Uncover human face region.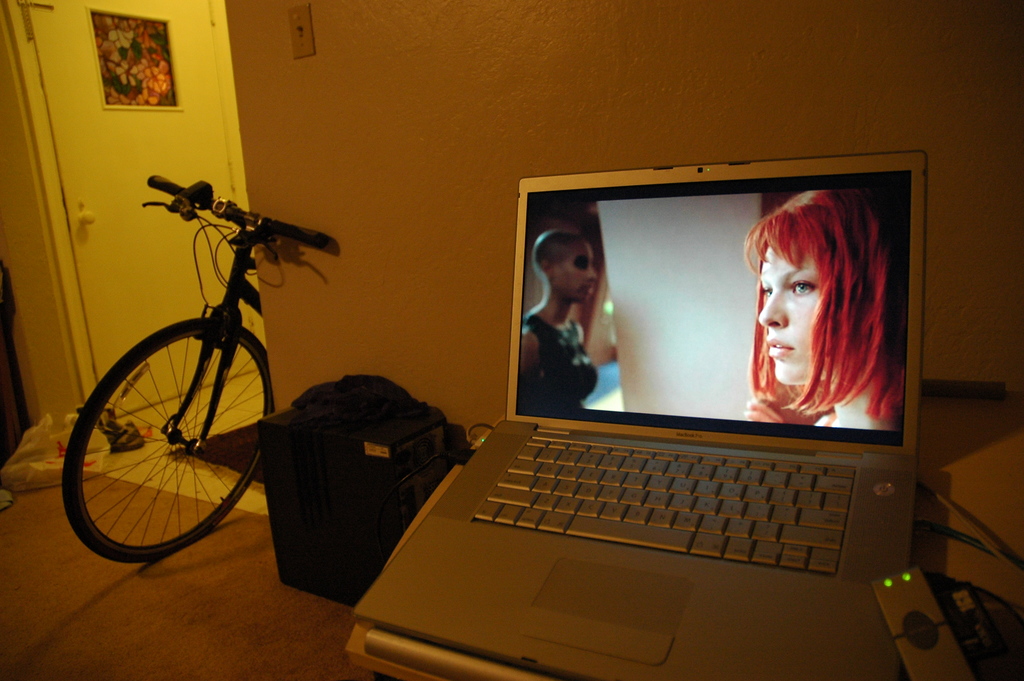
Uncovered: {"x1": 556, "y1": 238, "x2": 596, "y2": 302}.
